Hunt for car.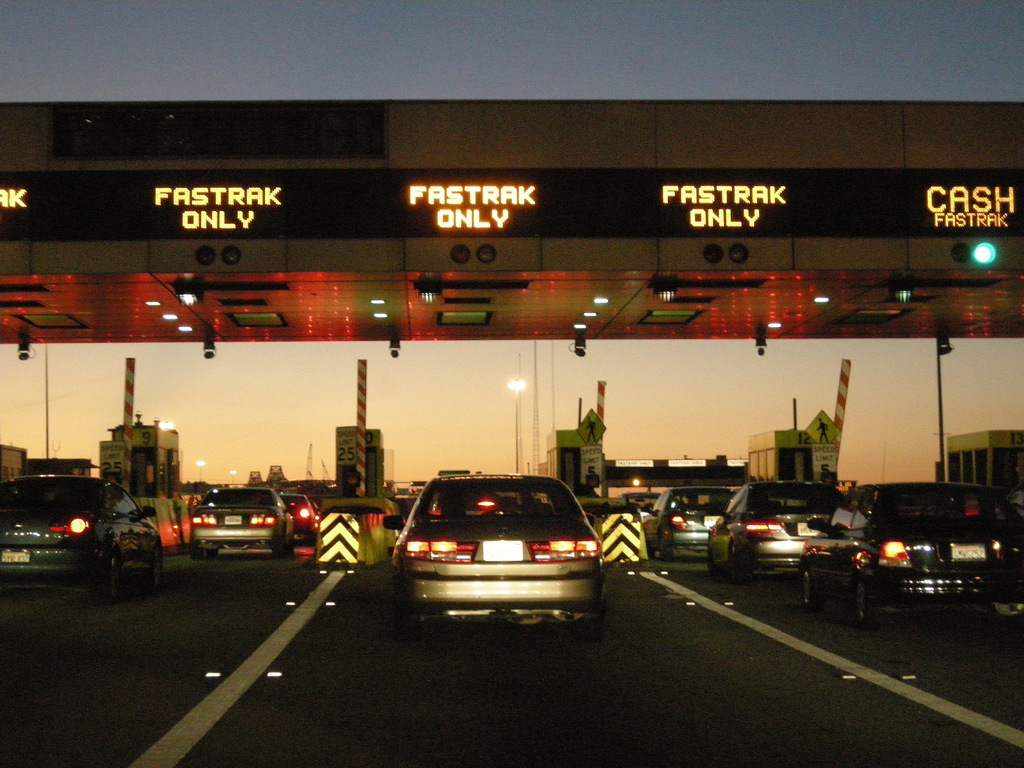
Hunted down at box(0, 478, 159, 606).
